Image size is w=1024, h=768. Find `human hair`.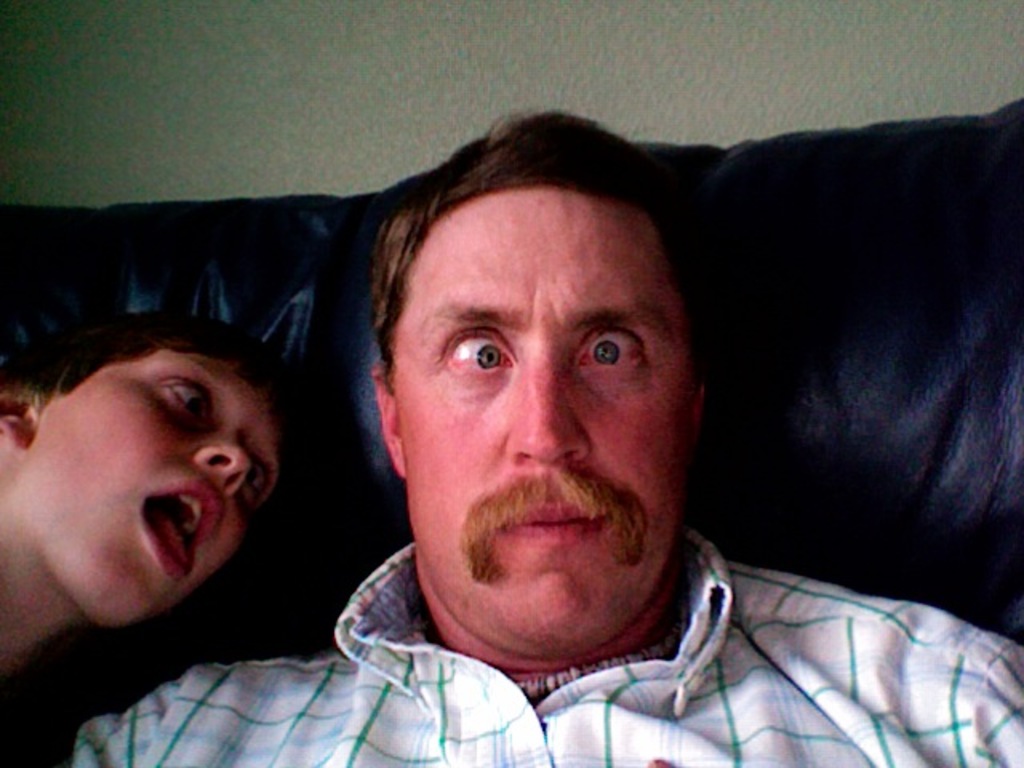
(x1=370, y1=106, x2=712, y2=387).
